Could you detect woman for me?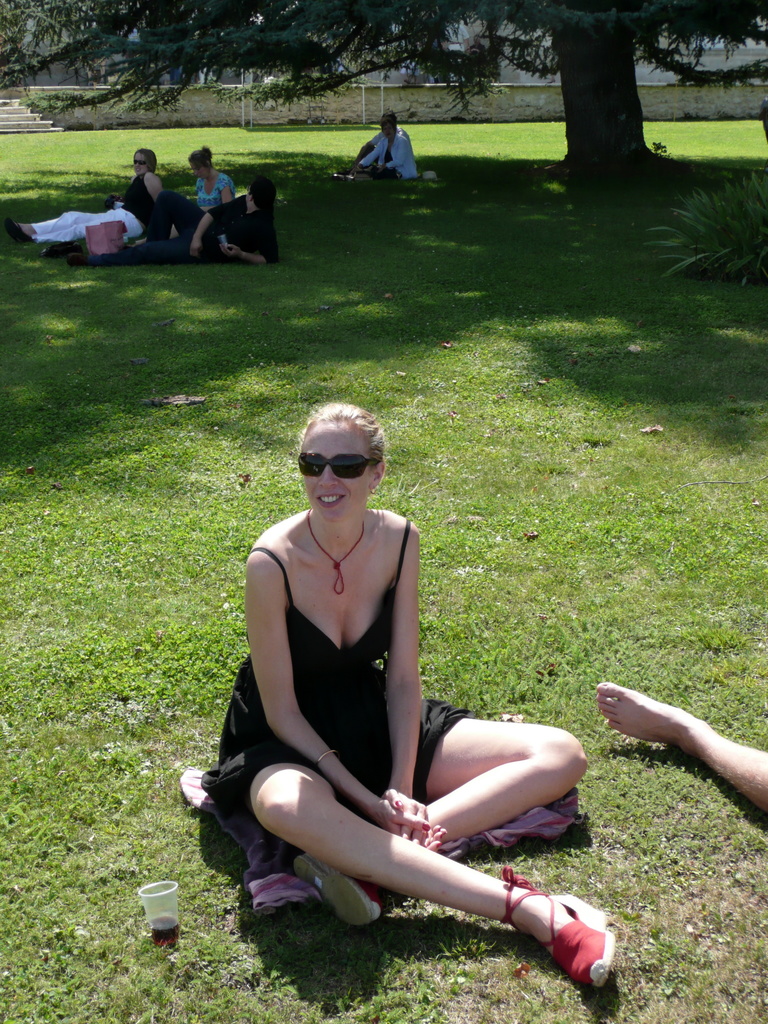
Detection result: {"left": 366, "top": 106, "right": 417, "bottom": 178}.
